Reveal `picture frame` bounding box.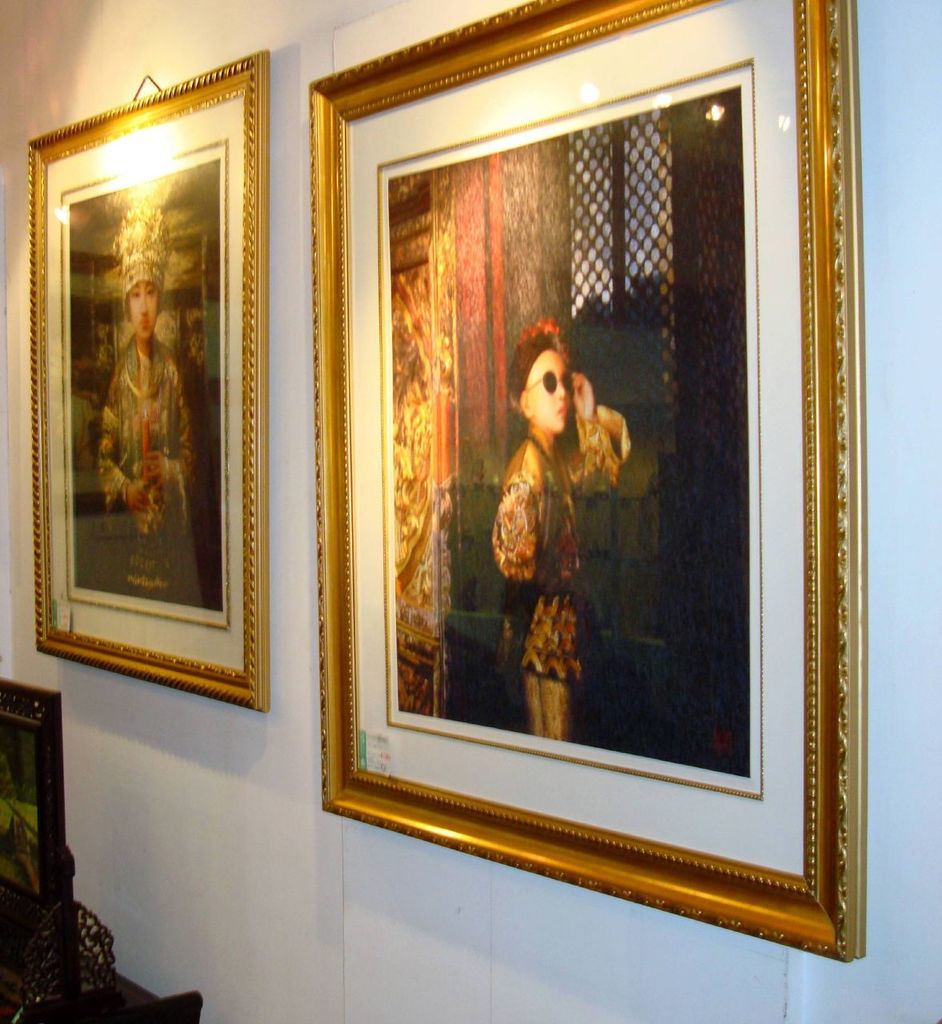
Revealed: region(0, 678, 58, 982).
